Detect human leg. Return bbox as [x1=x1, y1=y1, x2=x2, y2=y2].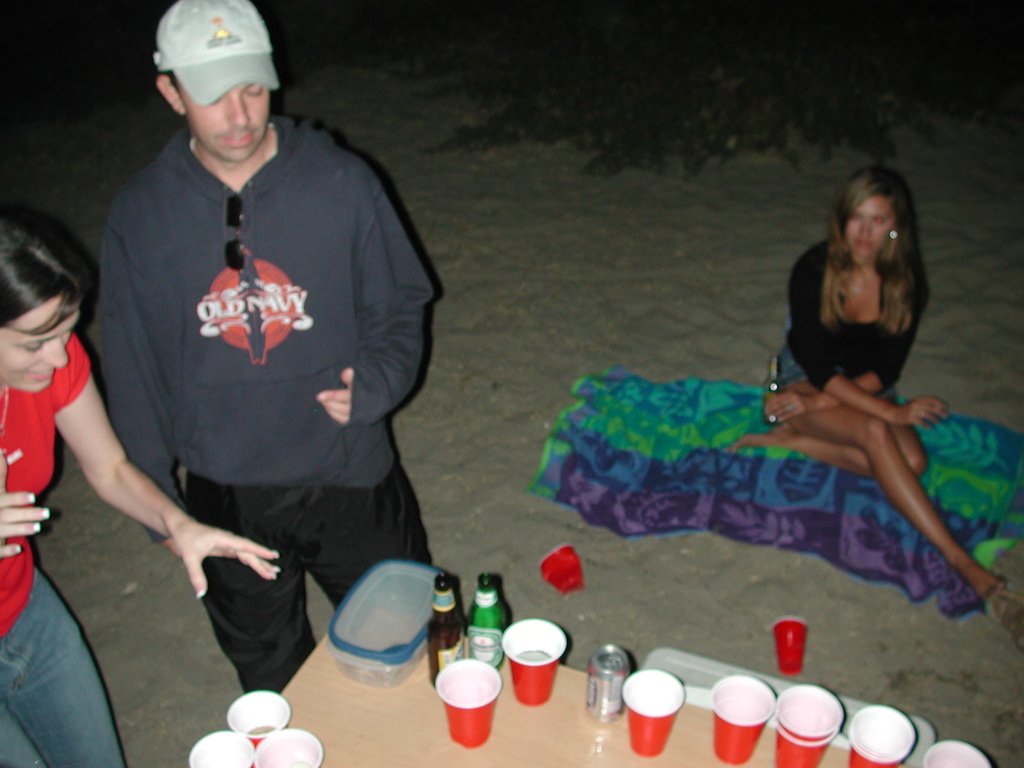
[x1=194, y1=477, x2=437, y2=693].
